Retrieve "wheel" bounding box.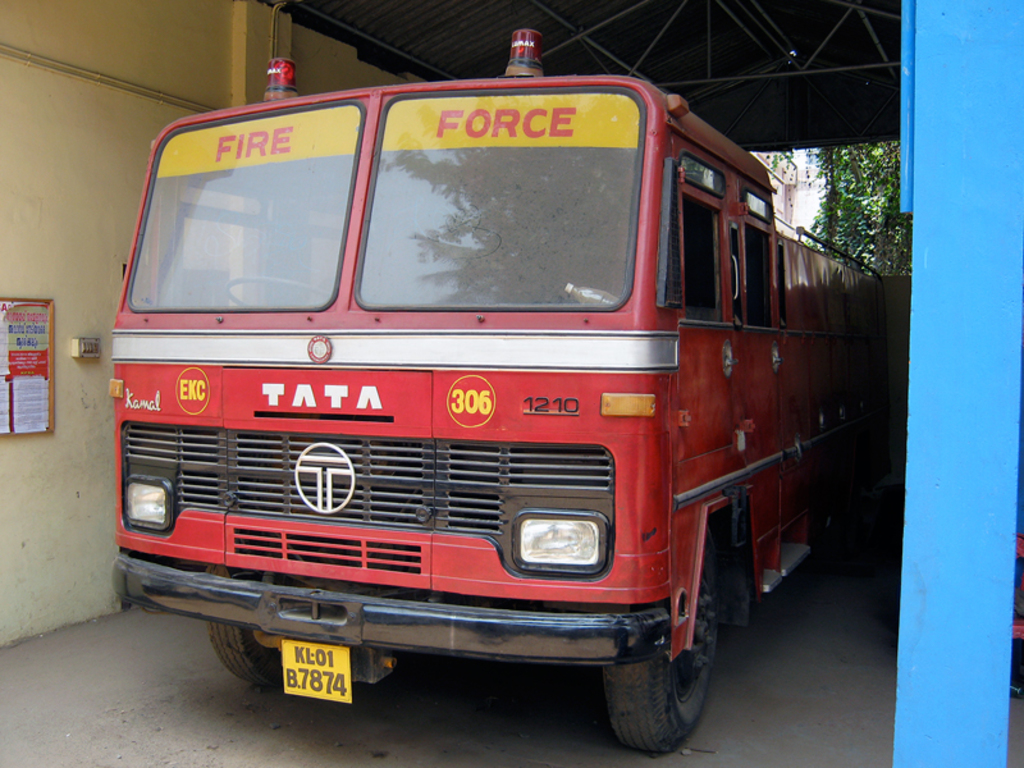
Bounding box: region(207, 625, 285, 689).
